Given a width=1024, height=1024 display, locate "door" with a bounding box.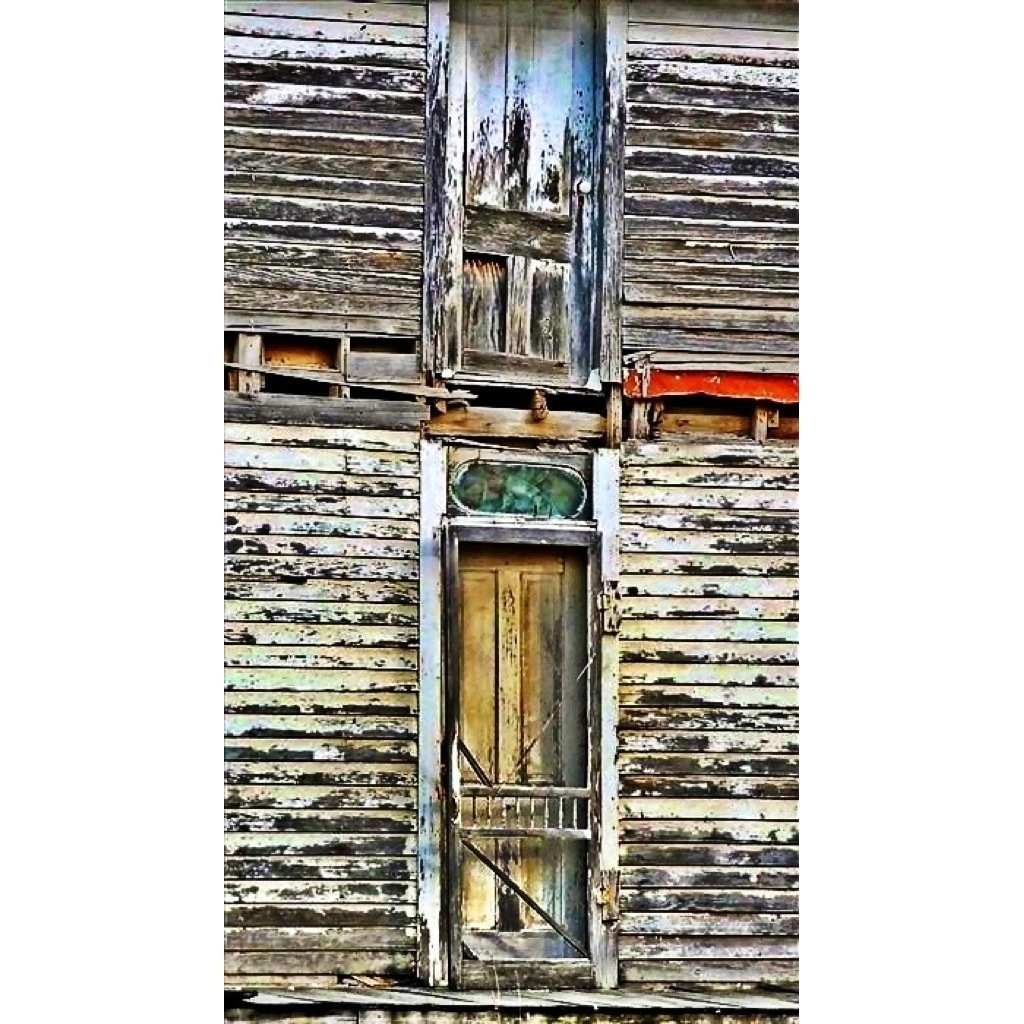
Located: region(447, 542, 610, 987).
